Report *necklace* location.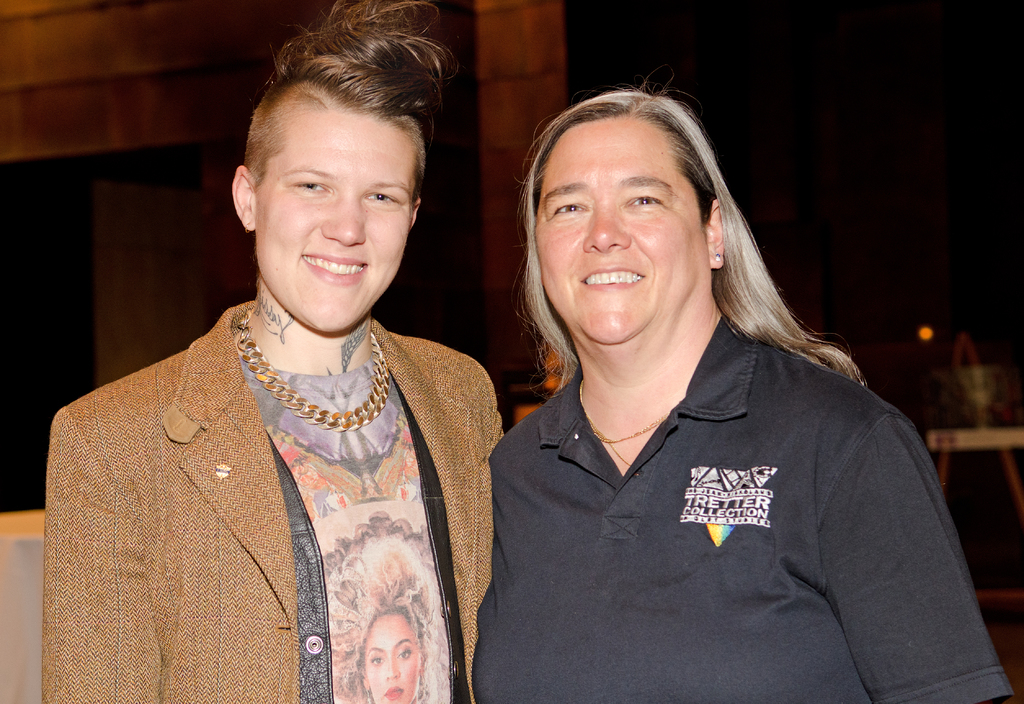
Report: box(225, 285, 420, 458).
